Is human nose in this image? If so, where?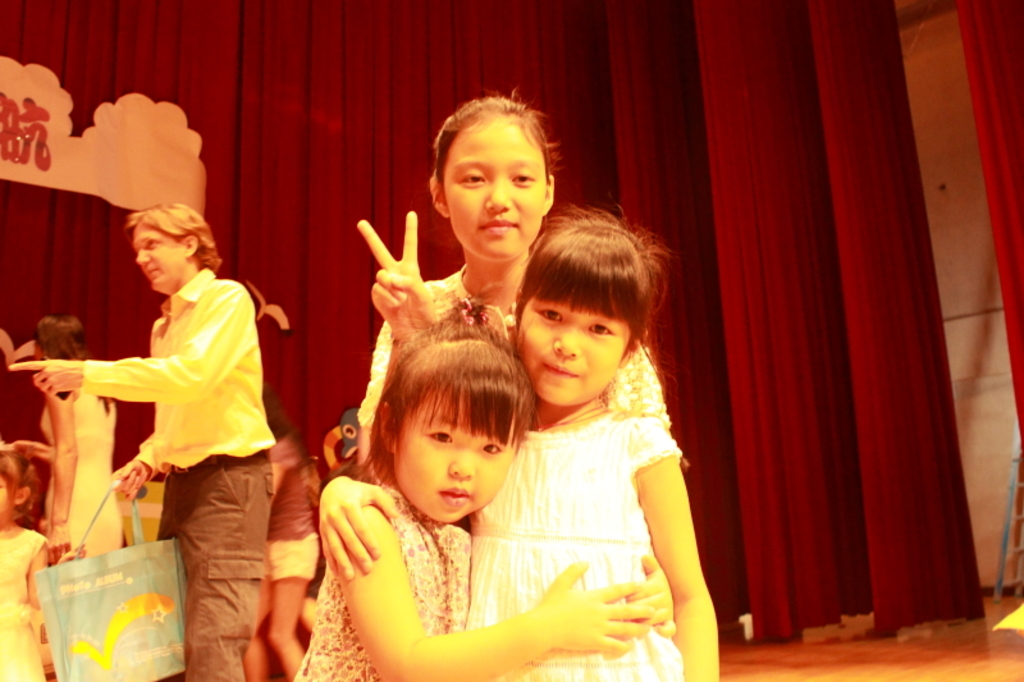
Yes, at <box>132,250,154,269</box>.
